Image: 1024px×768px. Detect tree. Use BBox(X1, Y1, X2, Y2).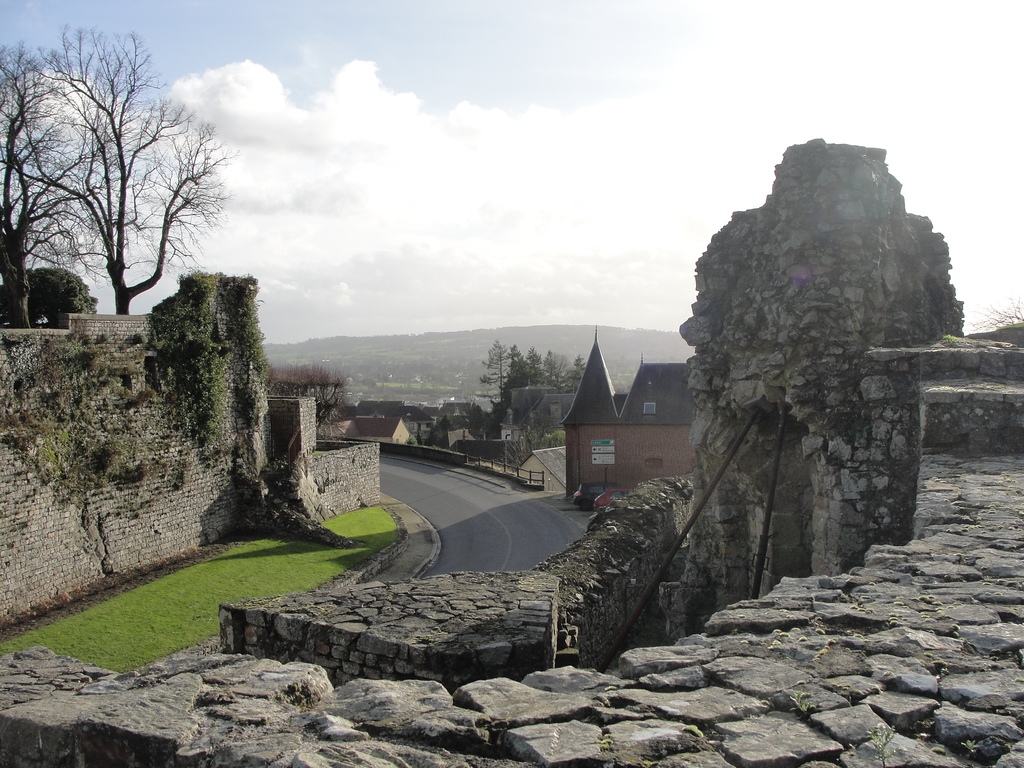
BBox(30, 43, 231, 333).
